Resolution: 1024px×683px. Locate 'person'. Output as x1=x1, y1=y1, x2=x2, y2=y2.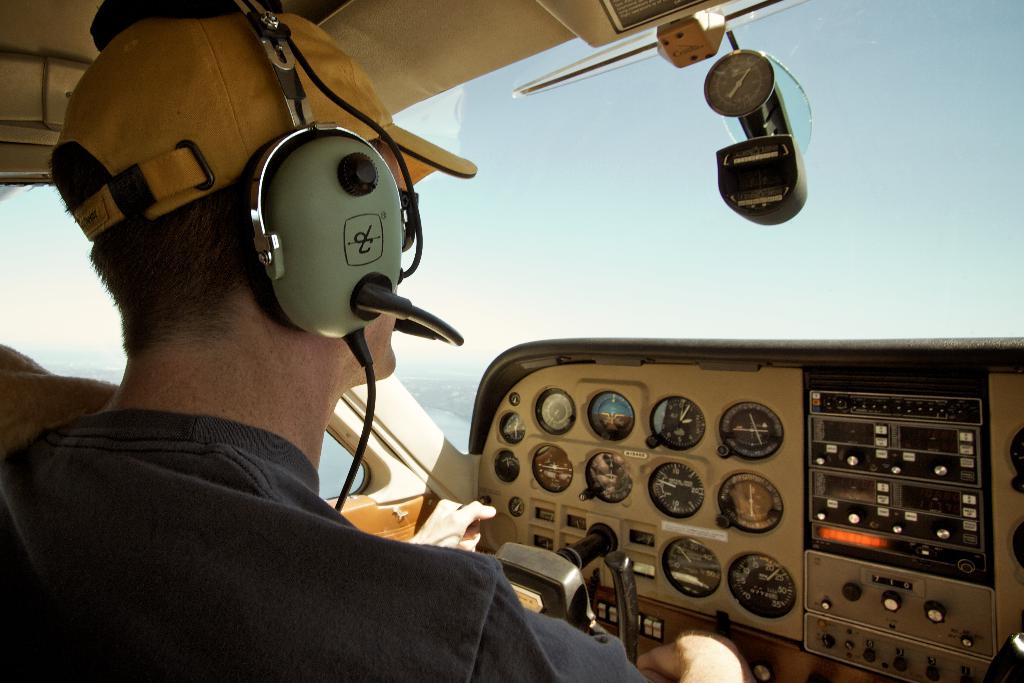
x1=58, y1=0, x2=549, y2=652.
